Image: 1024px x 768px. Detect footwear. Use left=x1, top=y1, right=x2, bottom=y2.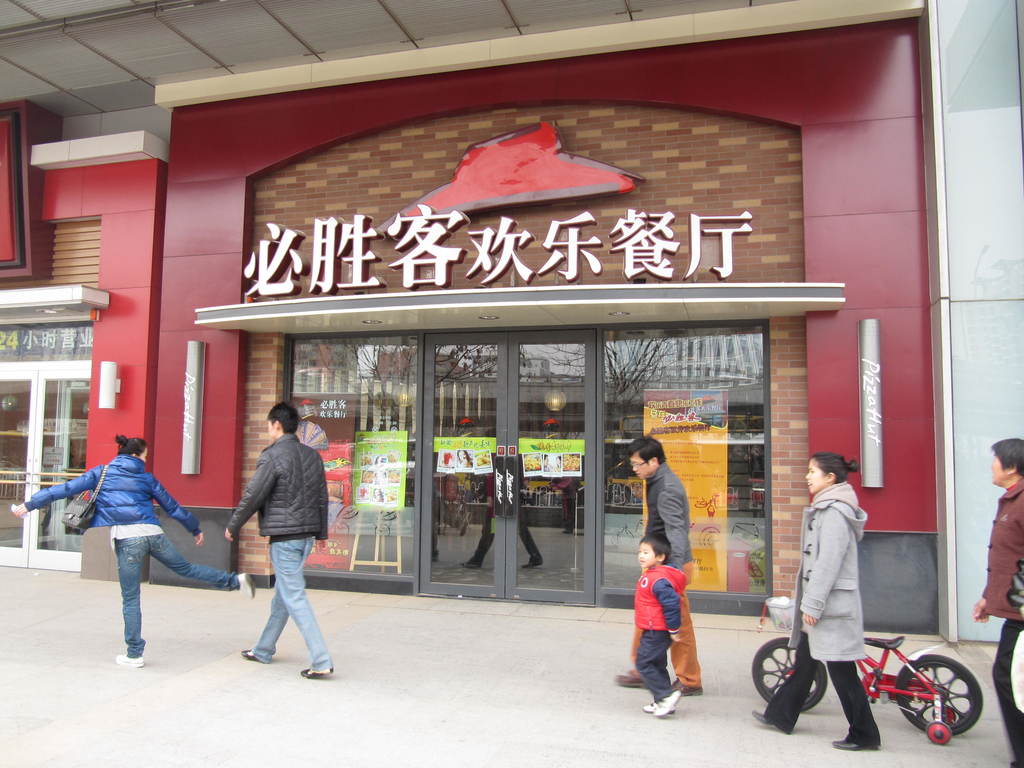
left=748, top=708, right=788, bottom=736.
